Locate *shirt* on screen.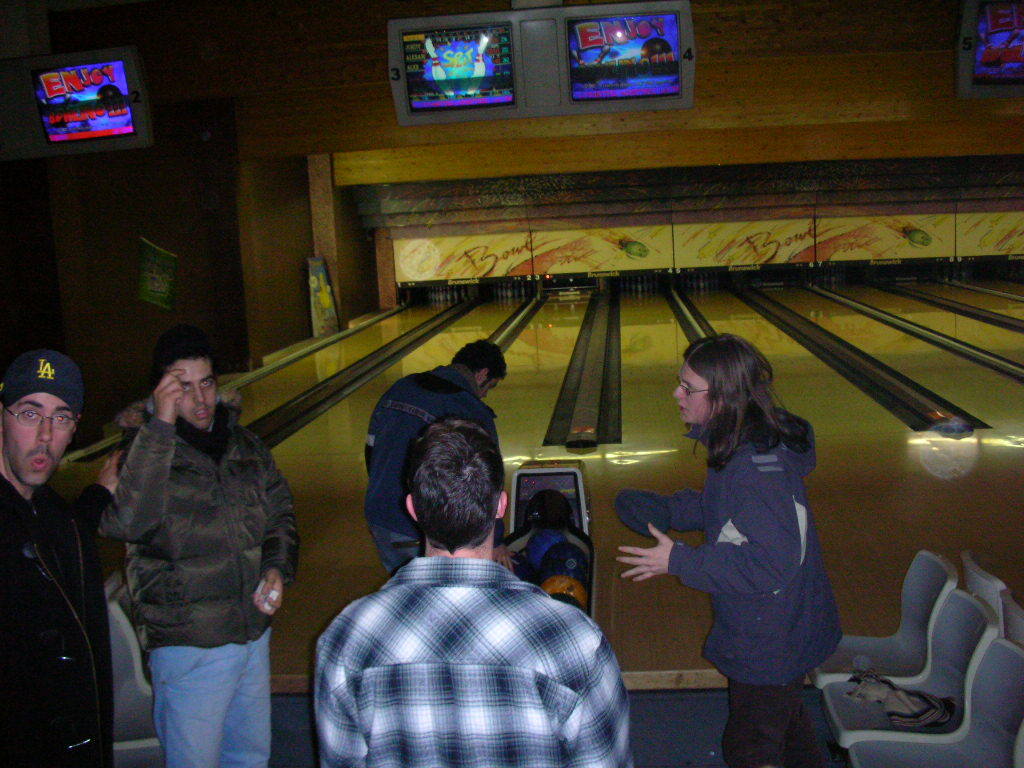
On screen at 309,554,635,767.
